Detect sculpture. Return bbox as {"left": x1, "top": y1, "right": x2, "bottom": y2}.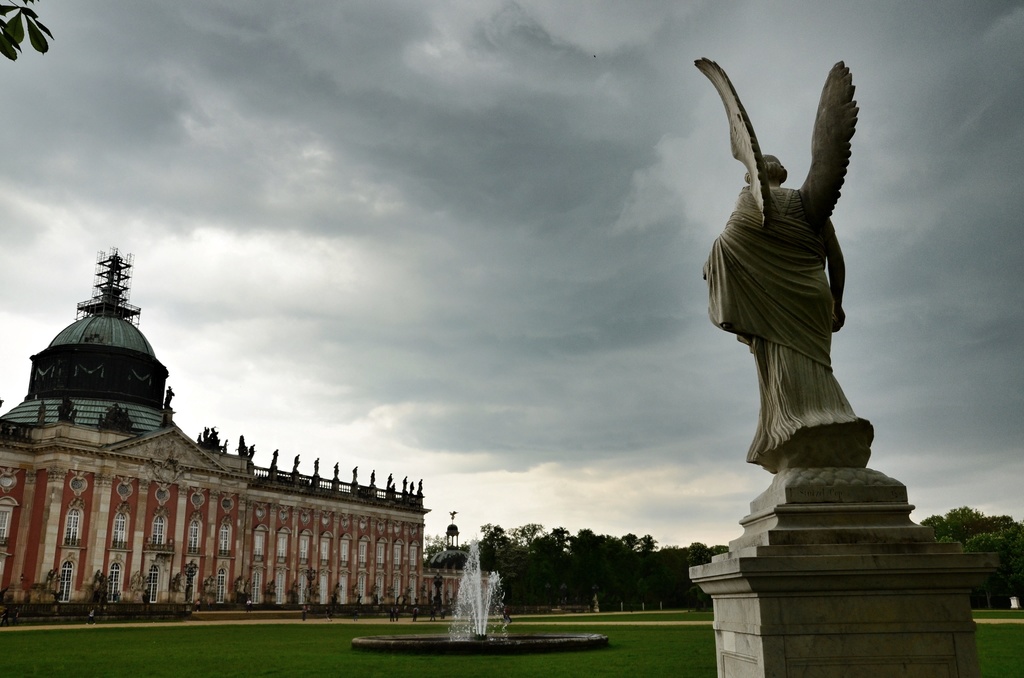
{"left": 431, "top": 589, "right": 437, "bottom": 606}.
